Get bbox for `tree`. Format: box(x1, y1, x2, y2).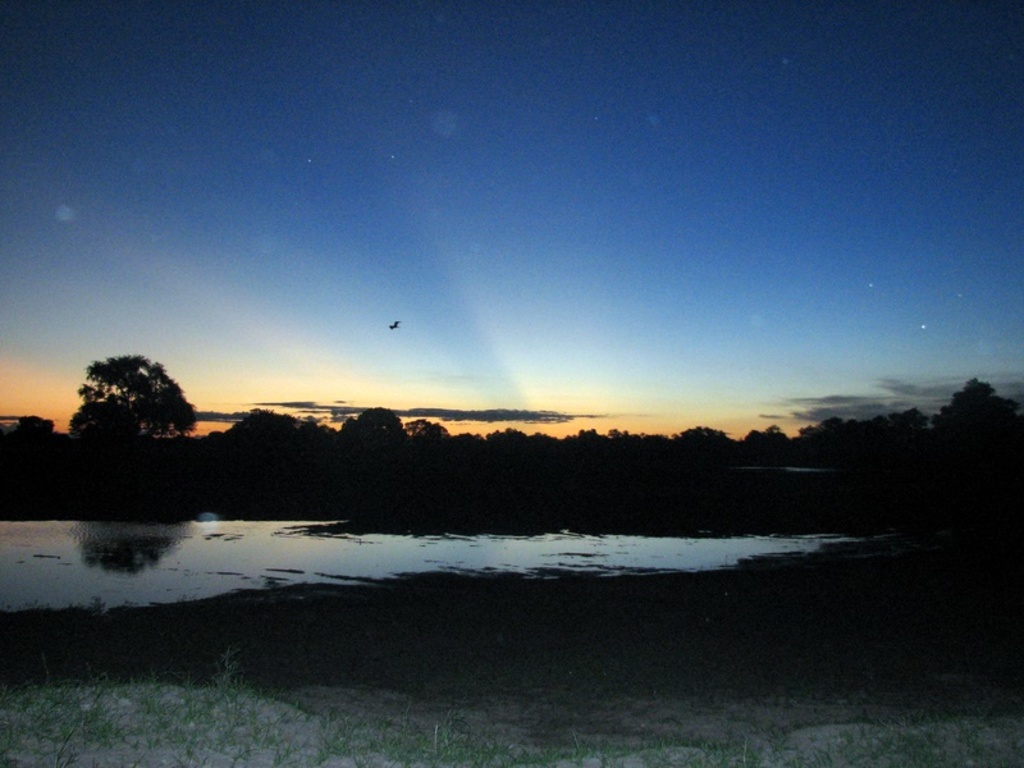
box(65, 335, 195, 453).
